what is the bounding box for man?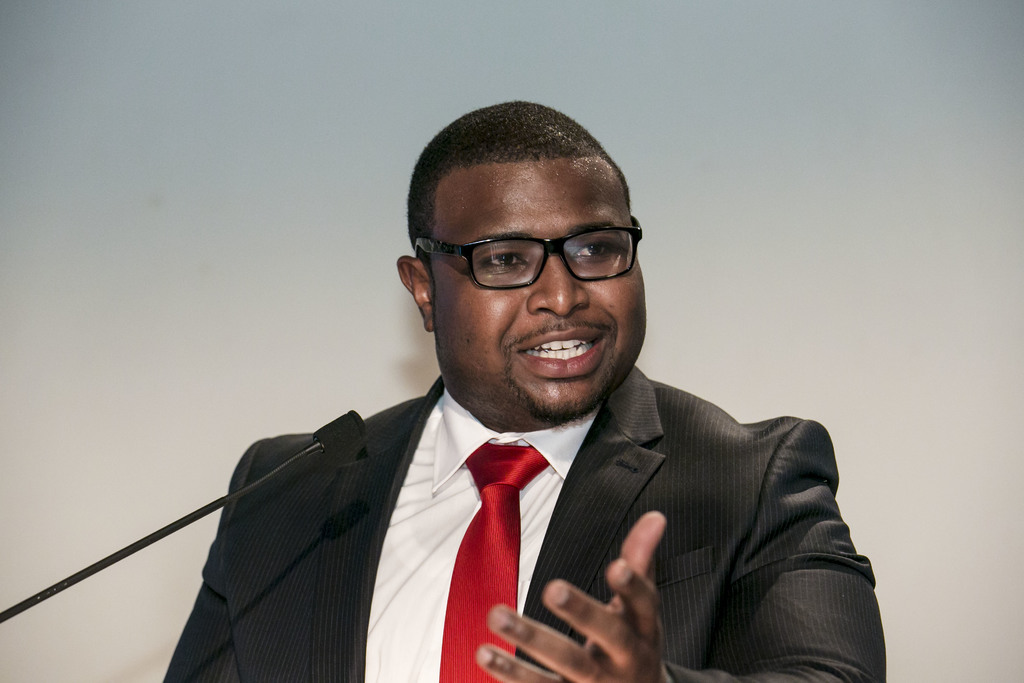
BBox(141, 140, 891, 682).
